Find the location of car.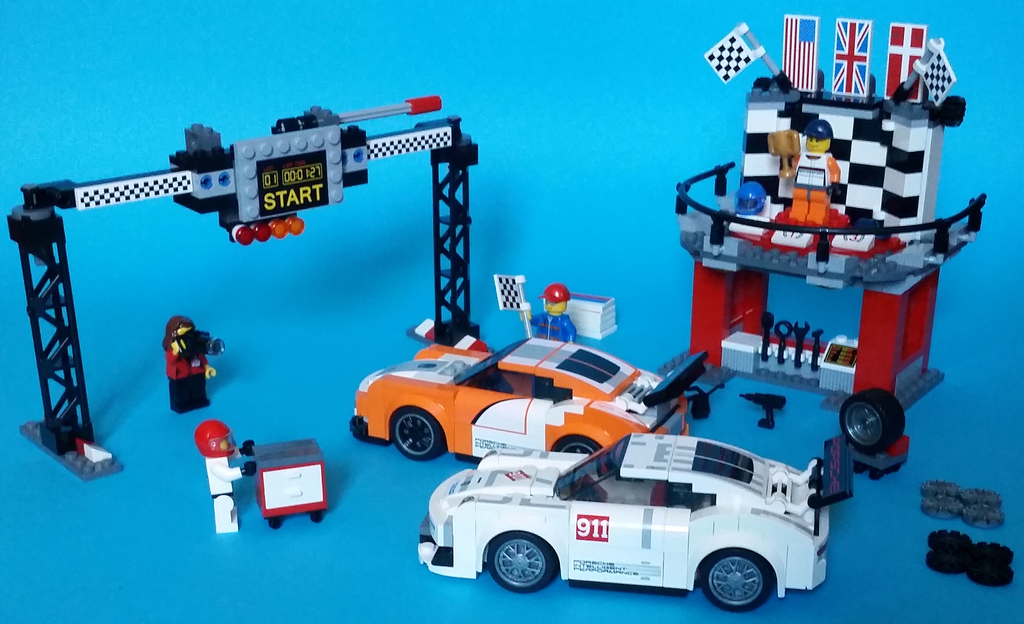
Location: 409, 422, 857, 608.
